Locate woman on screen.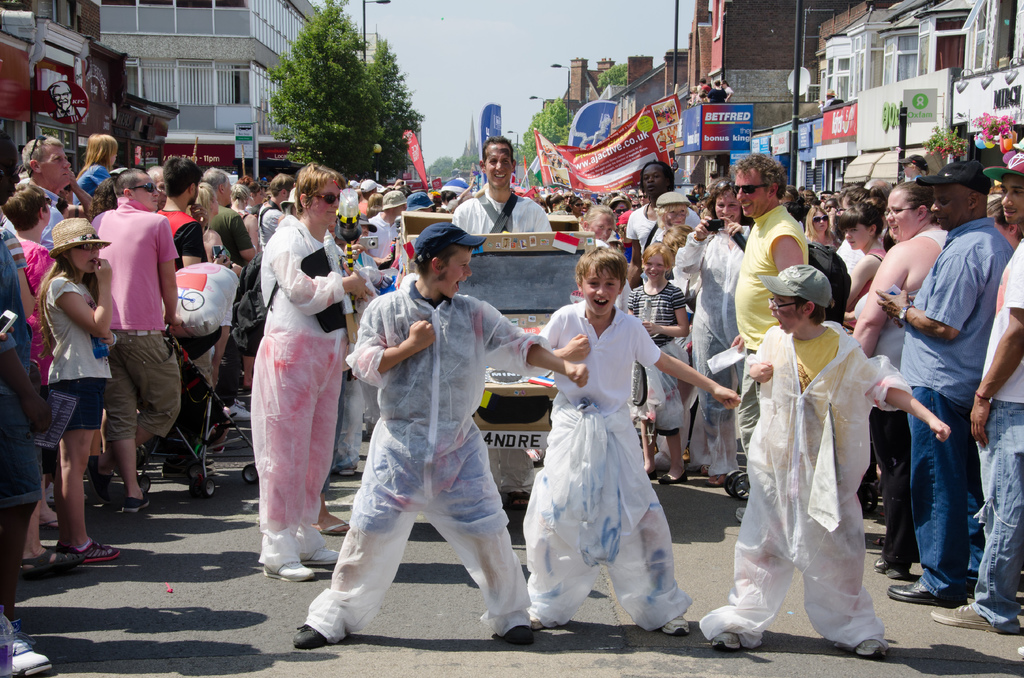
On screen at {"left": 542, "top": 190, "right": 572, "bottom": 217}.
